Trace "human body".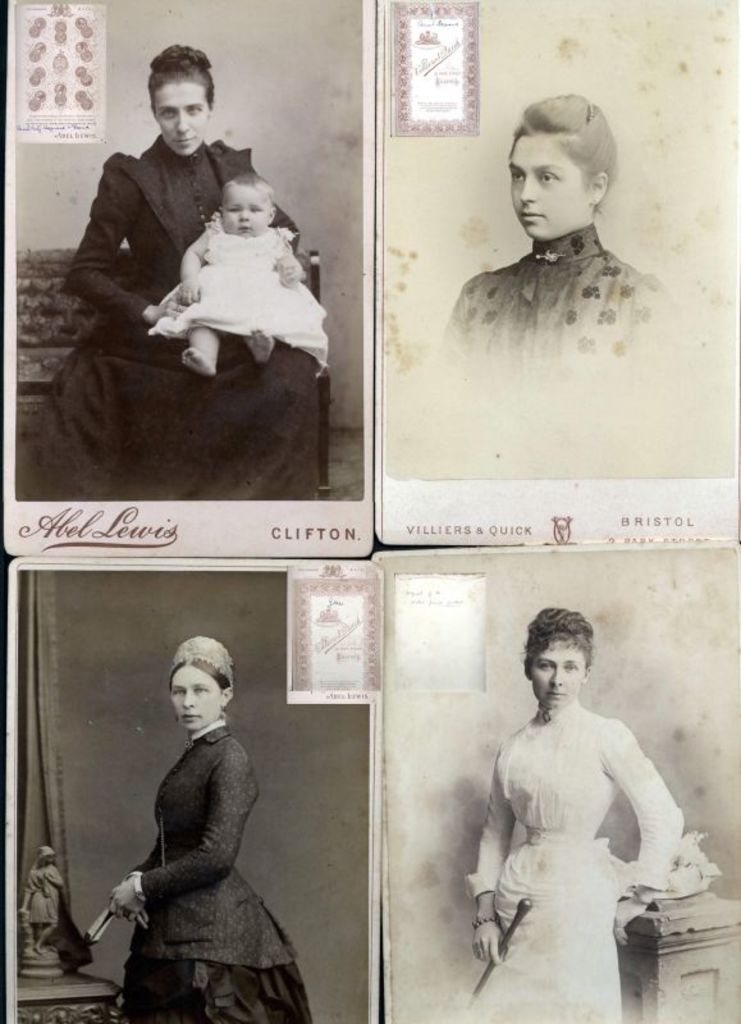
Traced to box(450, 100, 662, 374).
